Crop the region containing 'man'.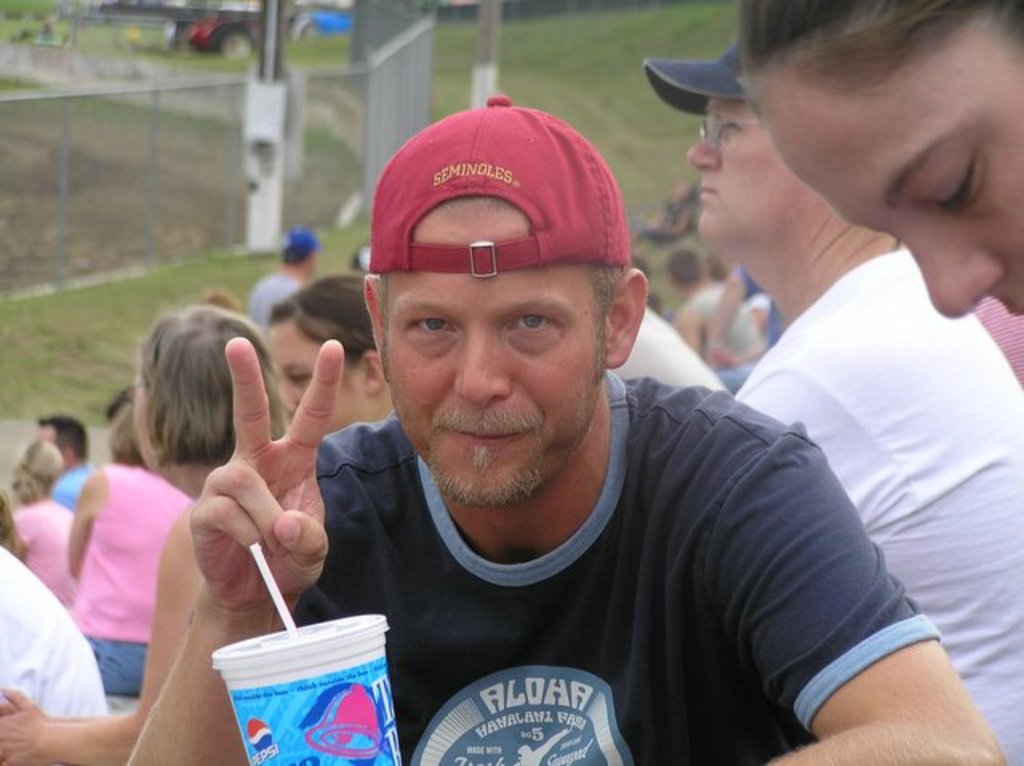
Crop region: 104 382 138 427.
